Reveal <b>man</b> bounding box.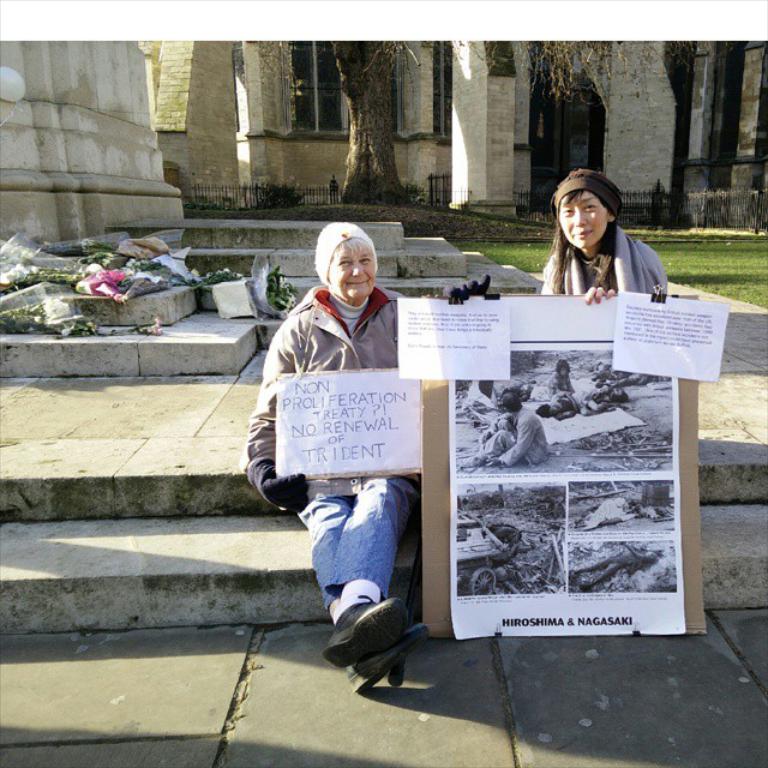
Revealed: Rect(468, 390, 552, 466).
